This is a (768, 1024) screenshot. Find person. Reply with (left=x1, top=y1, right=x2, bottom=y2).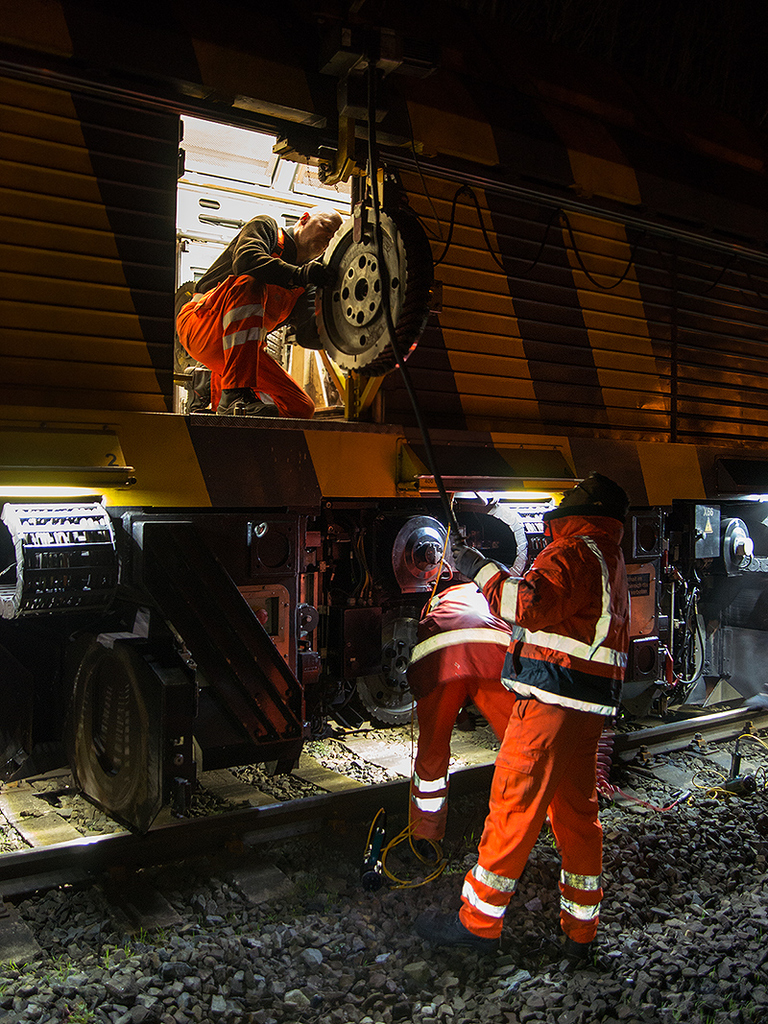
(left=181, top=196, right=314, bottom=423).
